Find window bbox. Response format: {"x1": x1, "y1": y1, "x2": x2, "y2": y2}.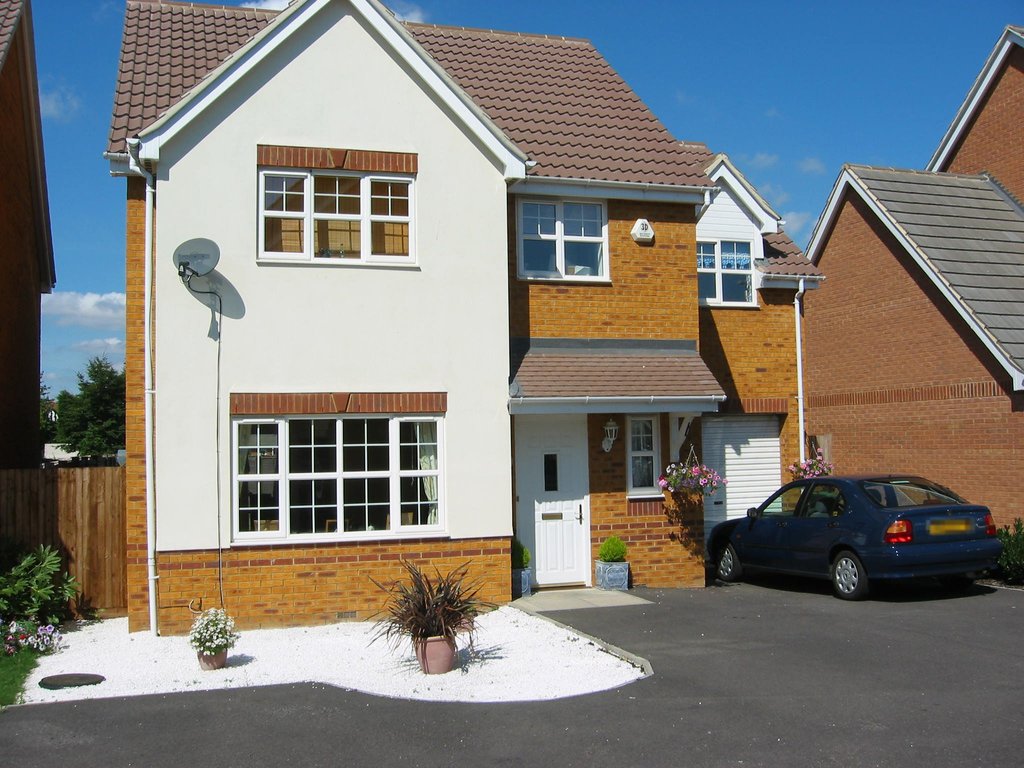
{"x1": 625, "y1": 419, "x2": 670, "y2": 501}.
